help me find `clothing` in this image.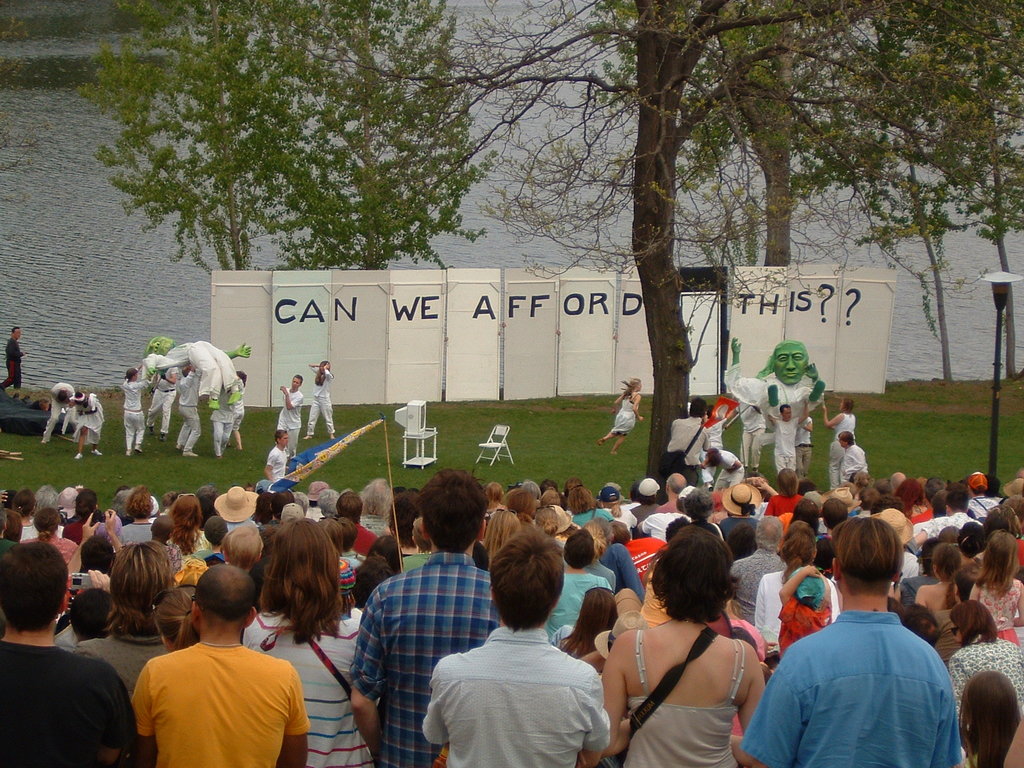
Found it: <bbox>739, 396, 764, 467</bbox>.
